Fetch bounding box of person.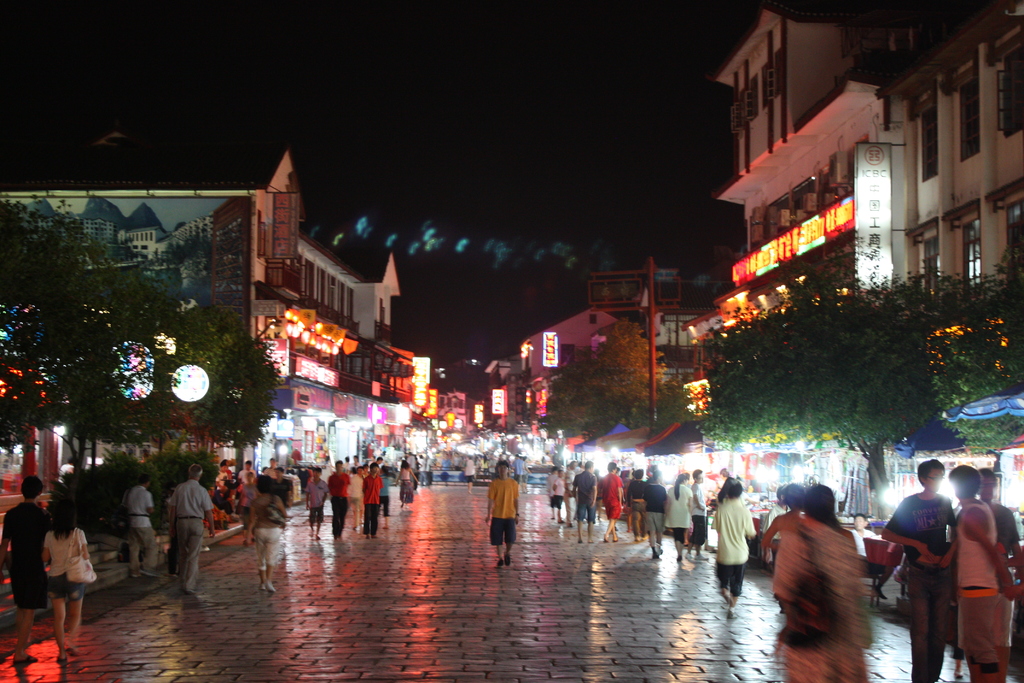
Bbox: <bbox>264, 458, 278, 477</bbox>.
